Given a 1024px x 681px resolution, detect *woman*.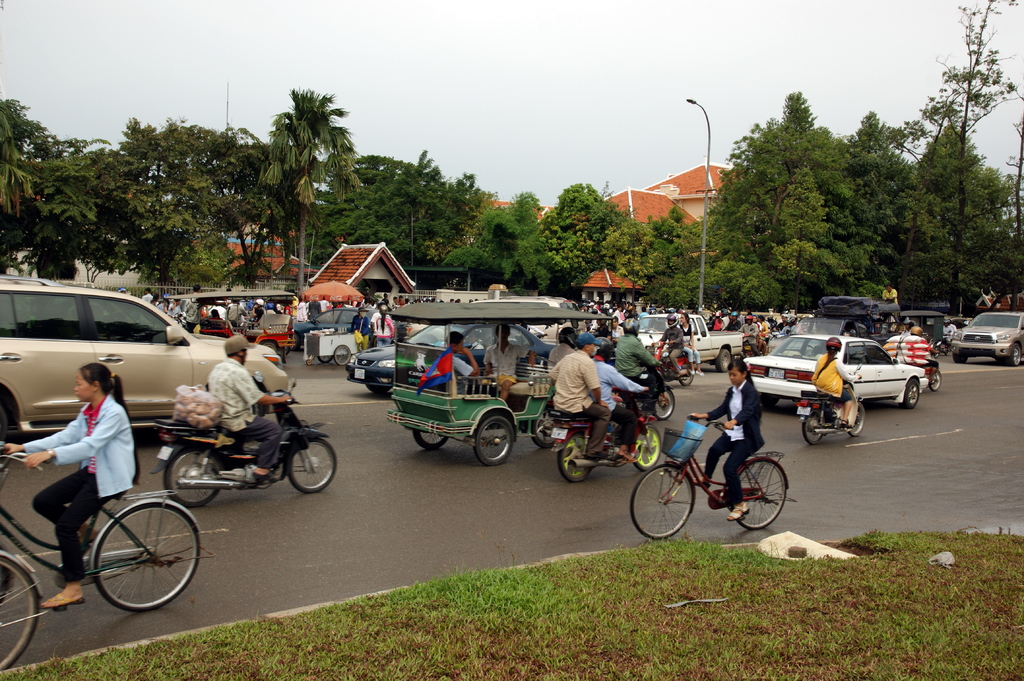
(5, 364, 145, 614).
